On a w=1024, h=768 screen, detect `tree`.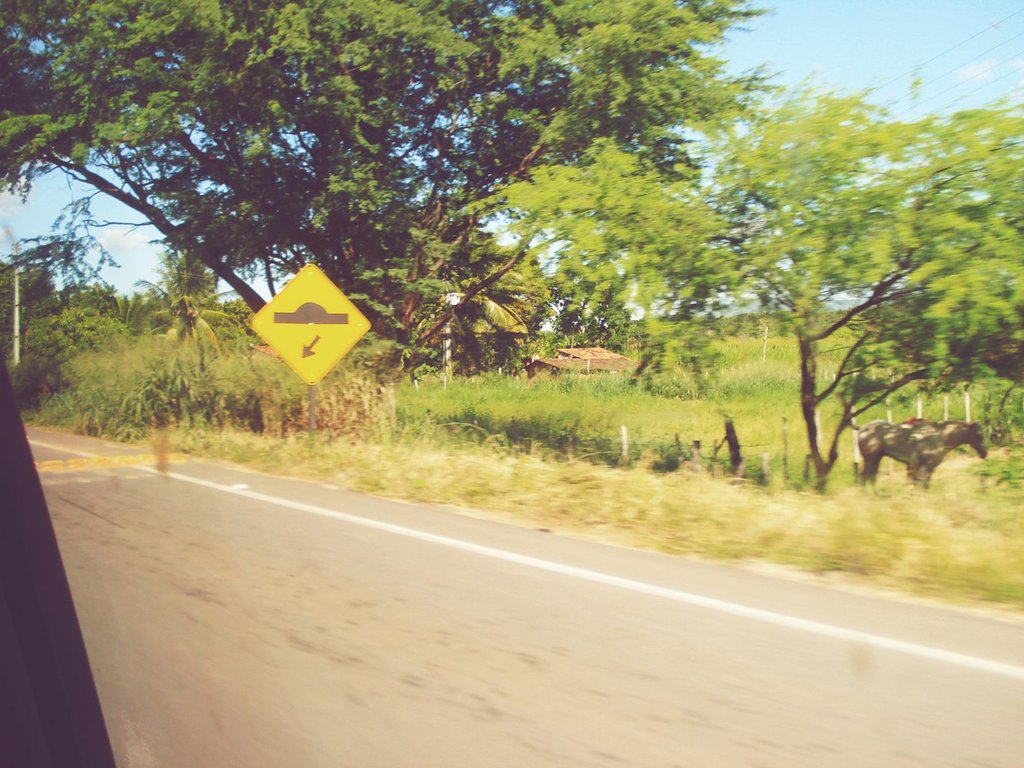
locate(0, 0, 784, 372).
